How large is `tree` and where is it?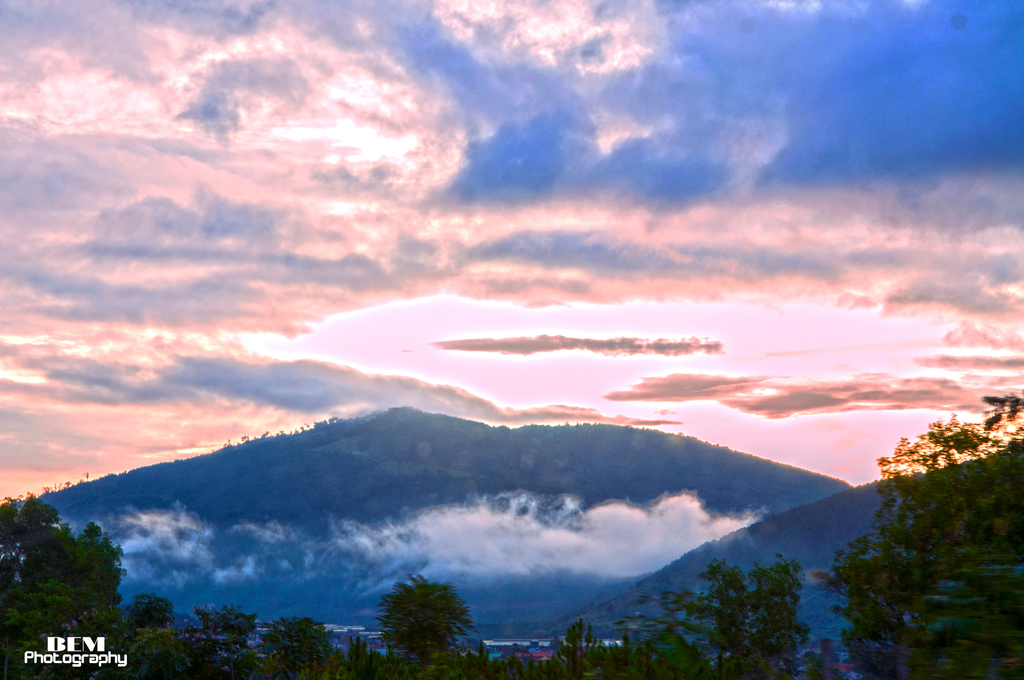
Bounding box: <region>669, 555, 755, 679</region>.
